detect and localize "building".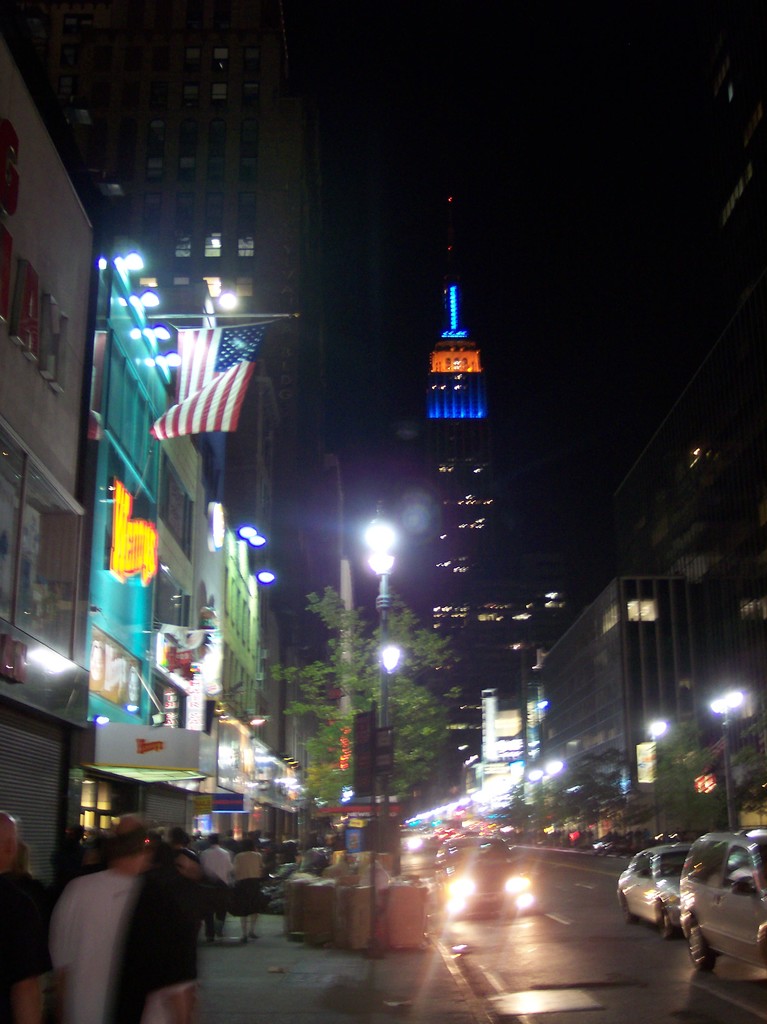
Localized at l=402, t=187, r=572, b=841.
